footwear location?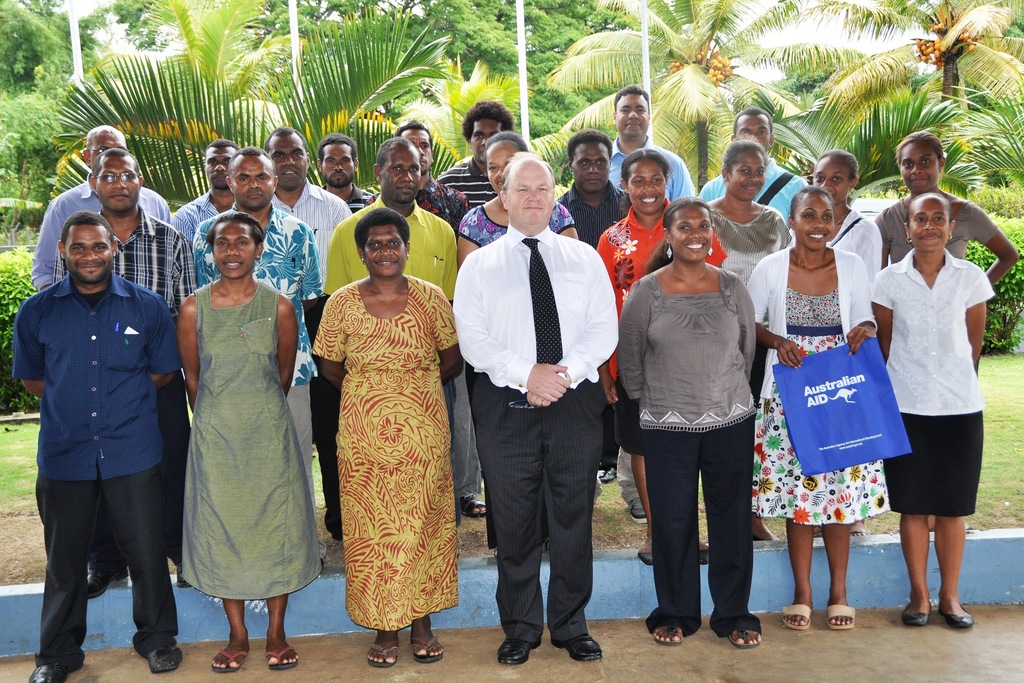
box(175, 559, 195, 587)
